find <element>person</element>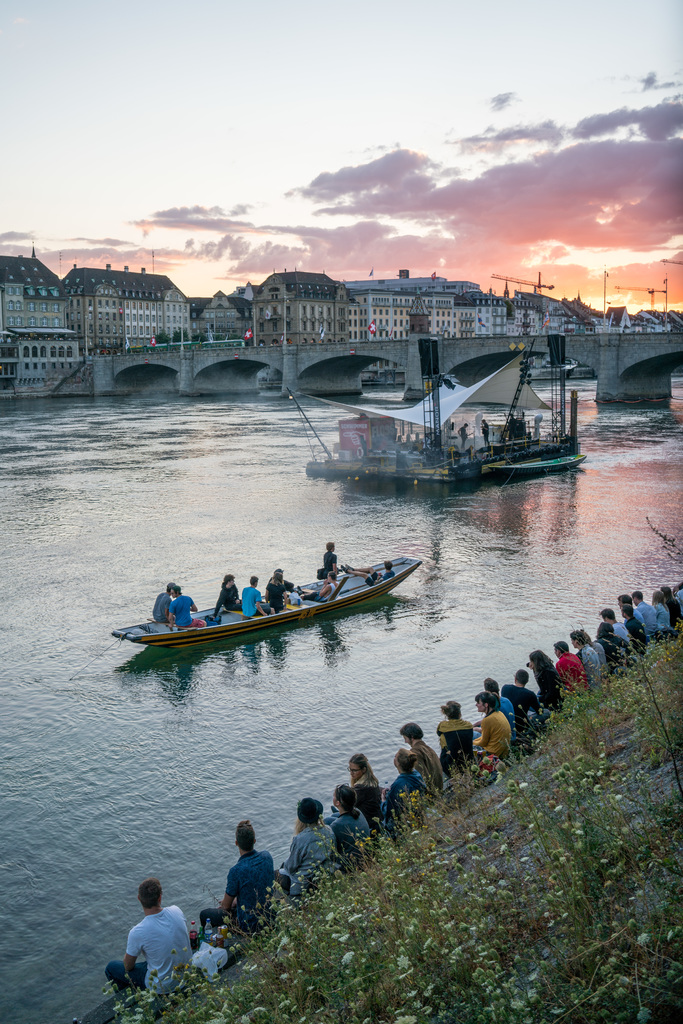
l=156, t=582, r=175, b=627
